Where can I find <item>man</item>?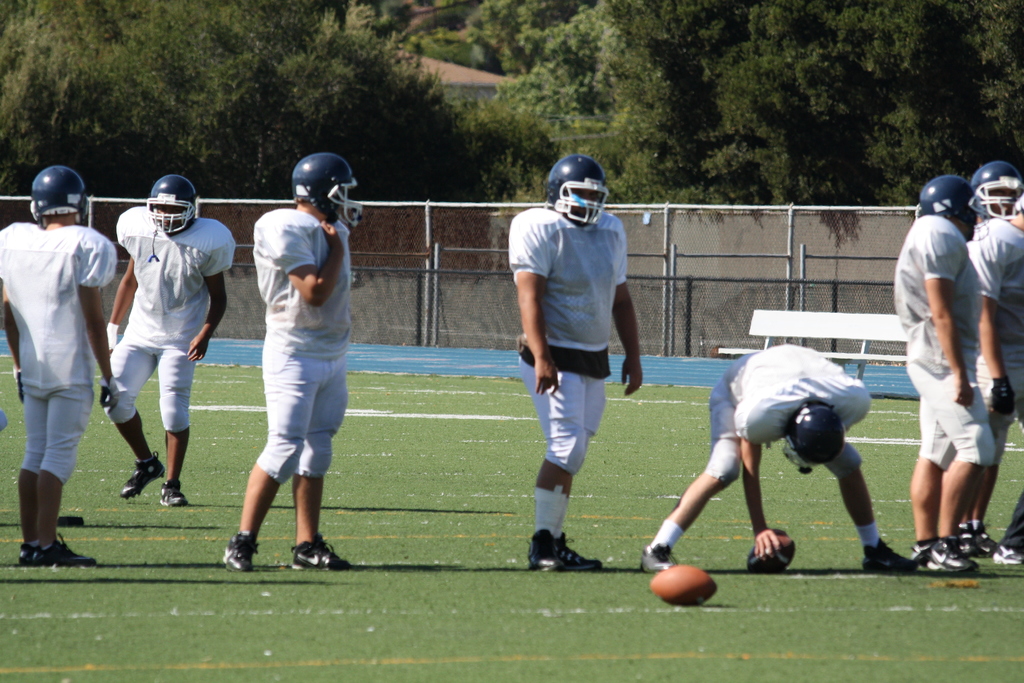
You can find it at (x1=956, y1=193, x2=1023, y2=562).
